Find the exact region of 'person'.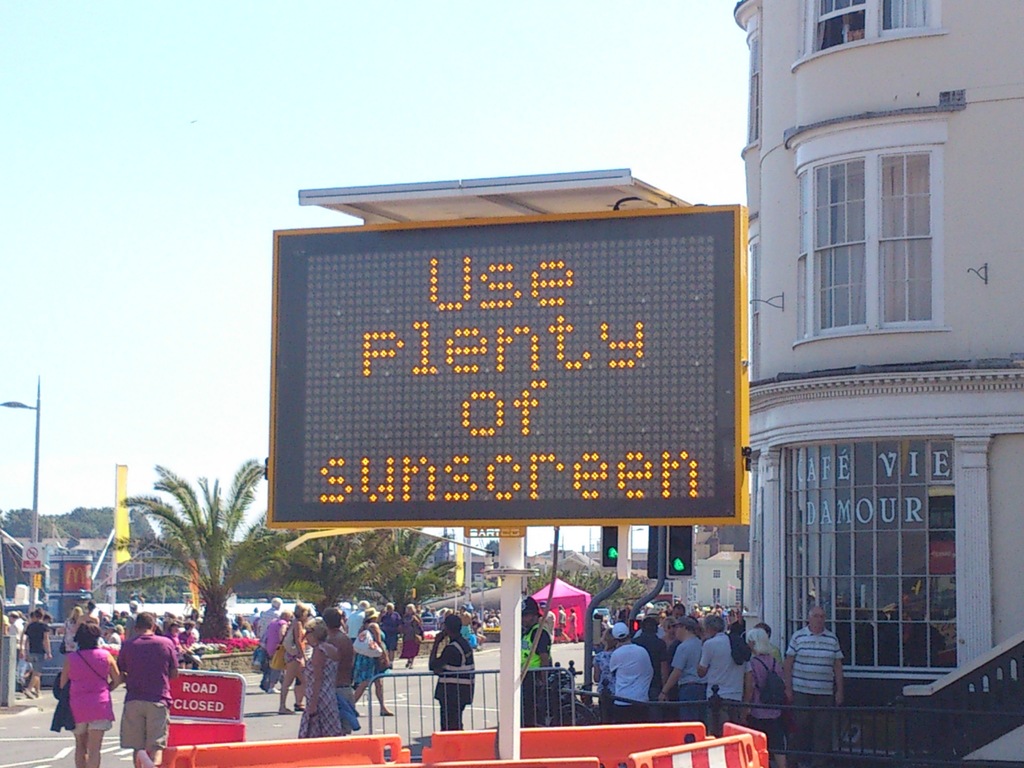
Exact region: x1=355 y1=607 x2=388 y2=714.
